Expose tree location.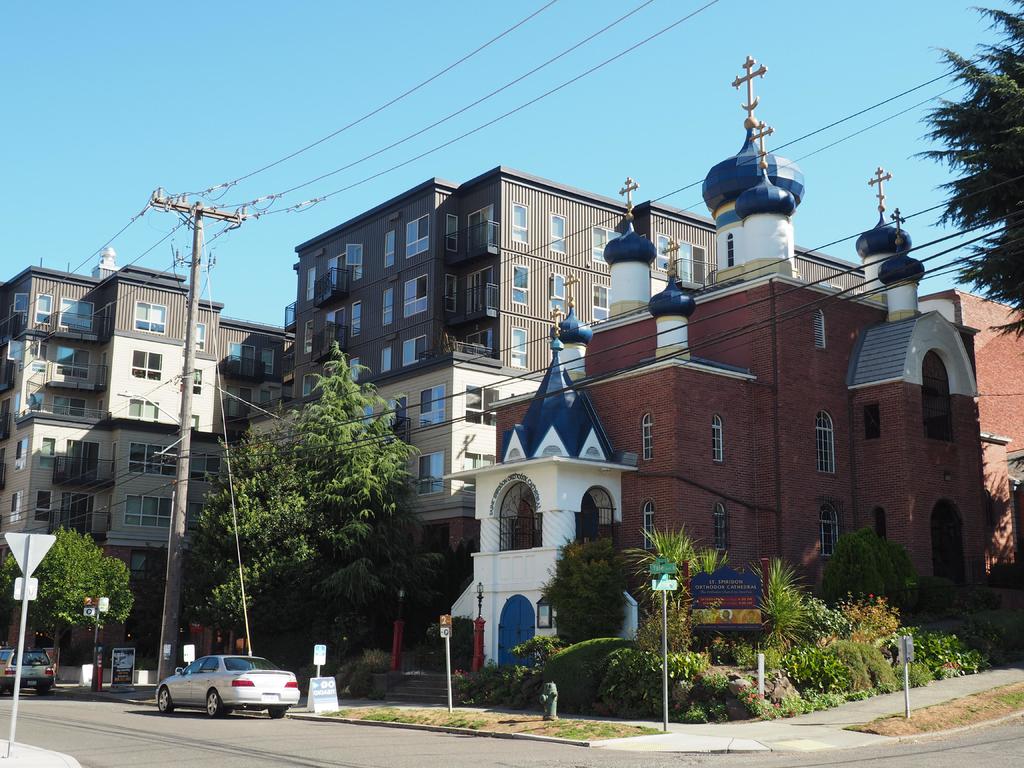
Exposed at detection(911, 0, 1023, 340).
